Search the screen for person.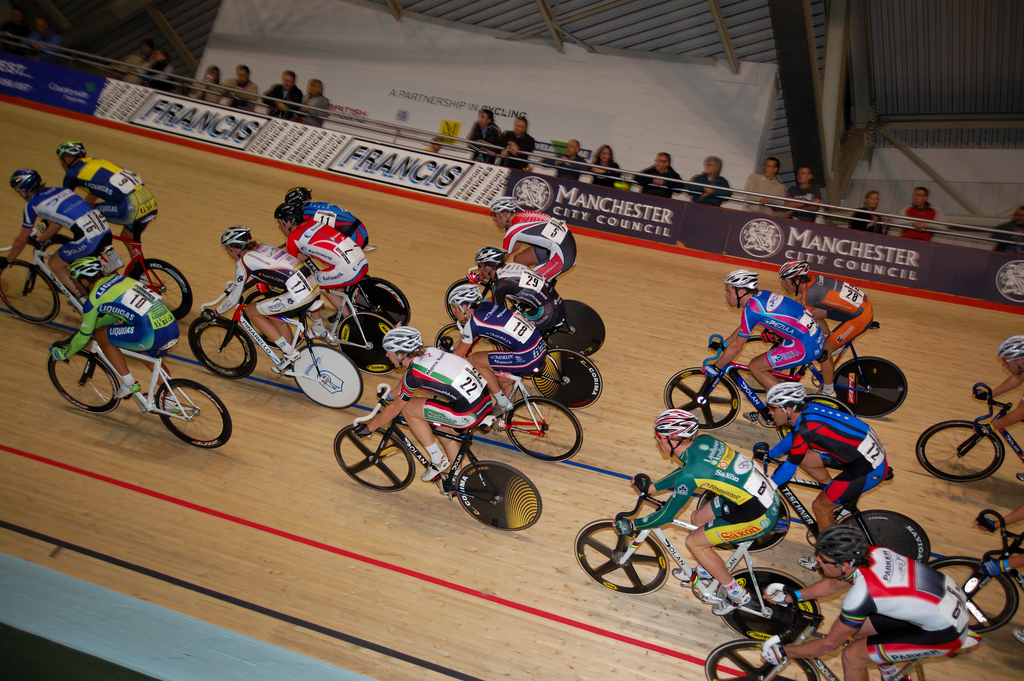
Found at locate(842, 188, 897, 237).
